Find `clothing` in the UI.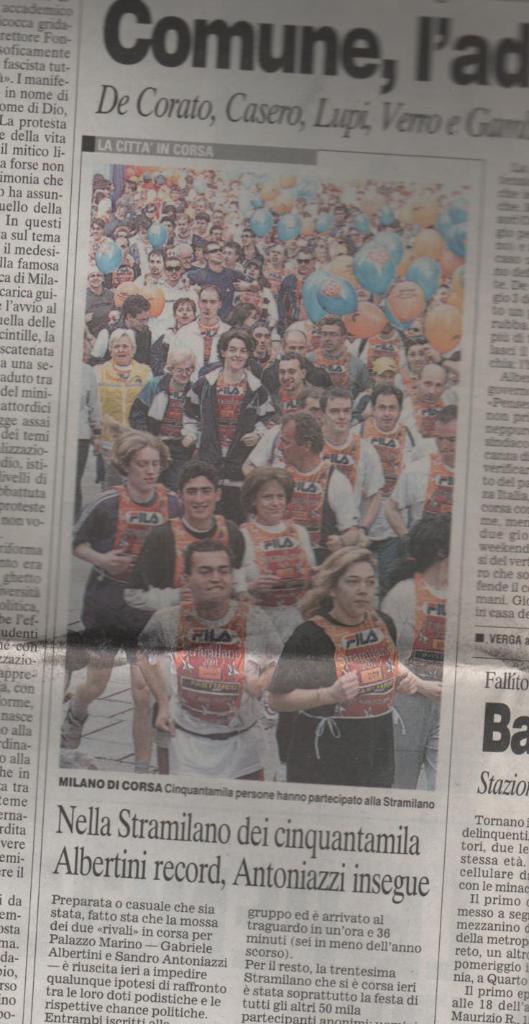
UI element at select_region(240, 524, 307, 616).
